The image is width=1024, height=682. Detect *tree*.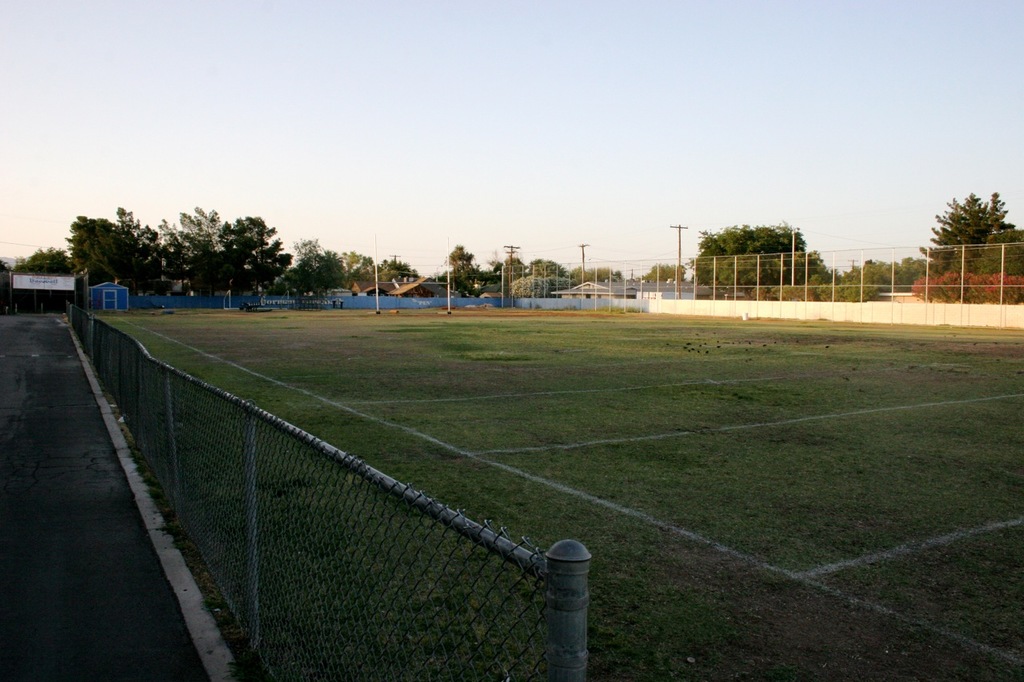
Detection: <region>0, 263, 14, 304</region>.
